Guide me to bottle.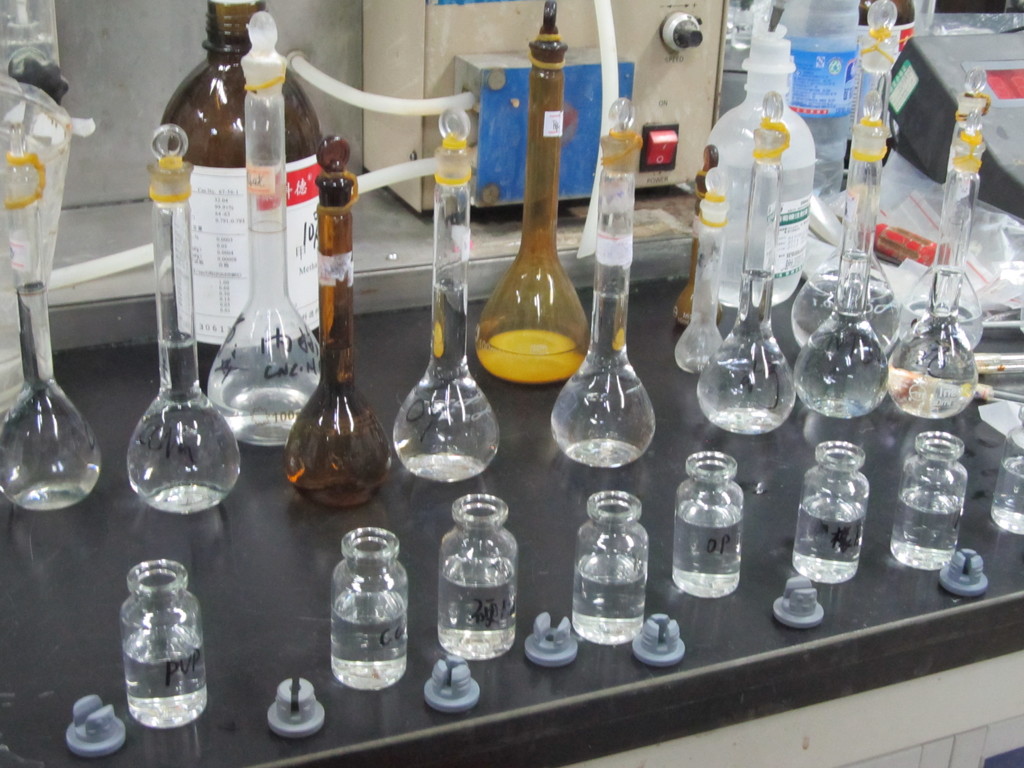
Guidance: box=[330, 523, 410, 684].
